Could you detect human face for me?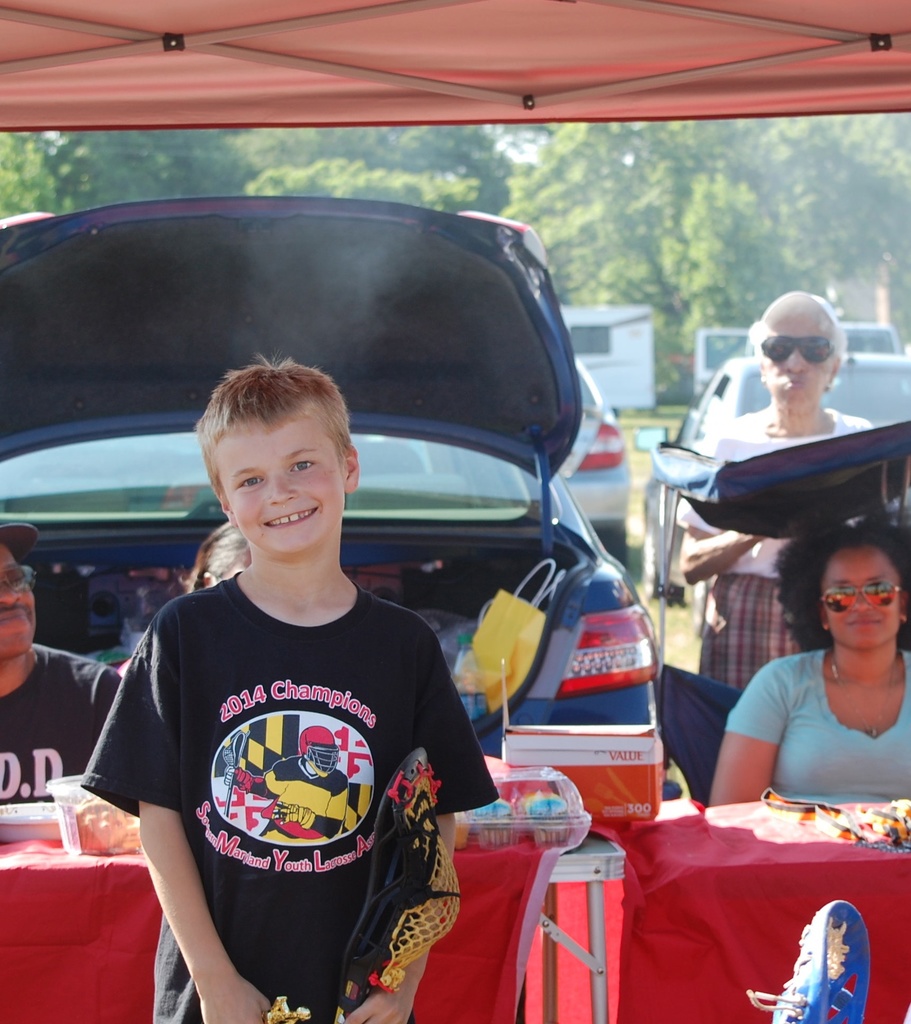
Detection result: bbox=(219, 424, 344, 552).
